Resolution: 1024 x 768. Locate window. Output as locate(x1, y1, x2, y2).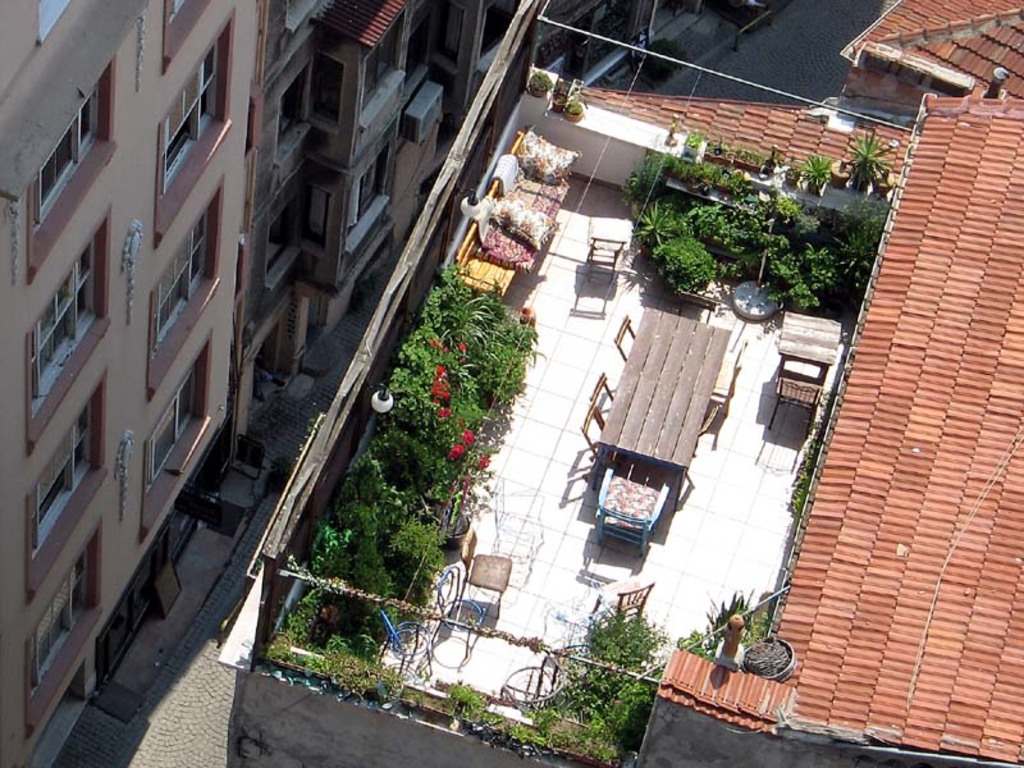
locate(141, 329, 215, 541).
